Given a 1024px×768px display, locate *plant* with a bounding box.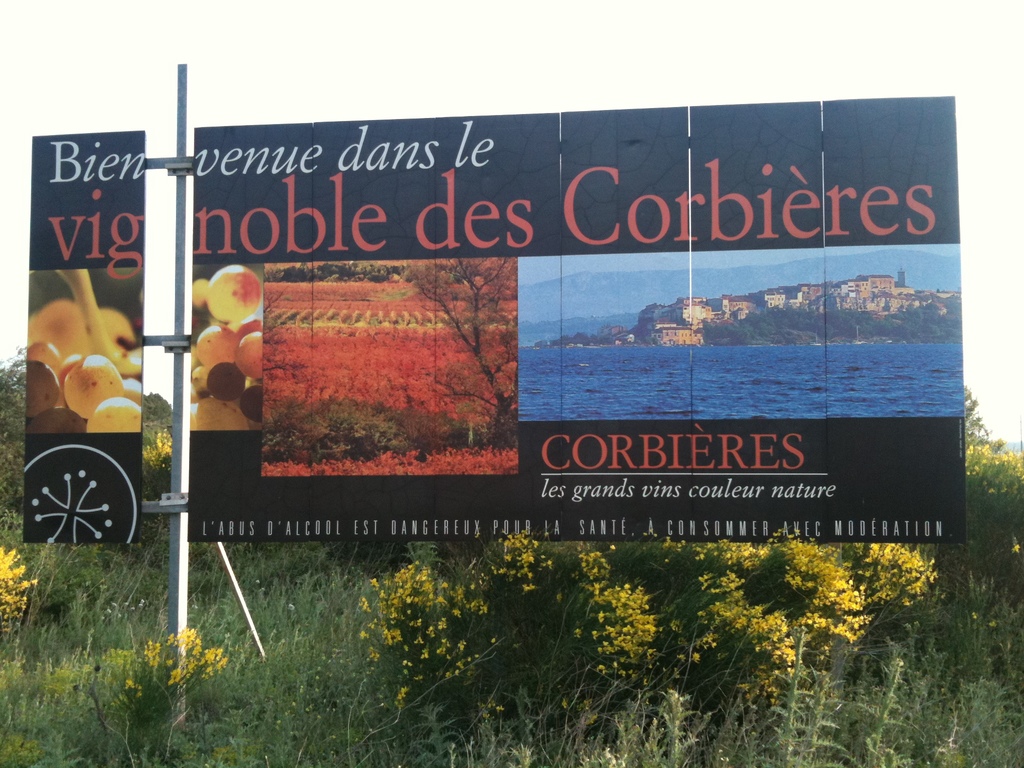
Located: <region>134, 393, 172, 504</region>.
